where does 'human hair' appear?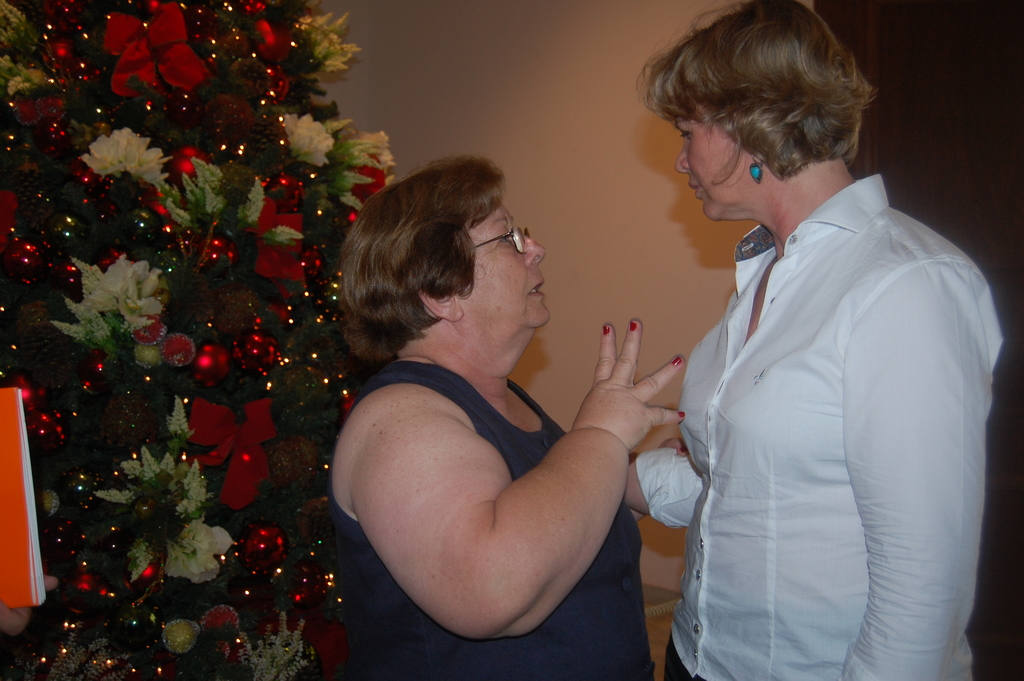
Appears at <region>341, 170, 508, 356</region>.
